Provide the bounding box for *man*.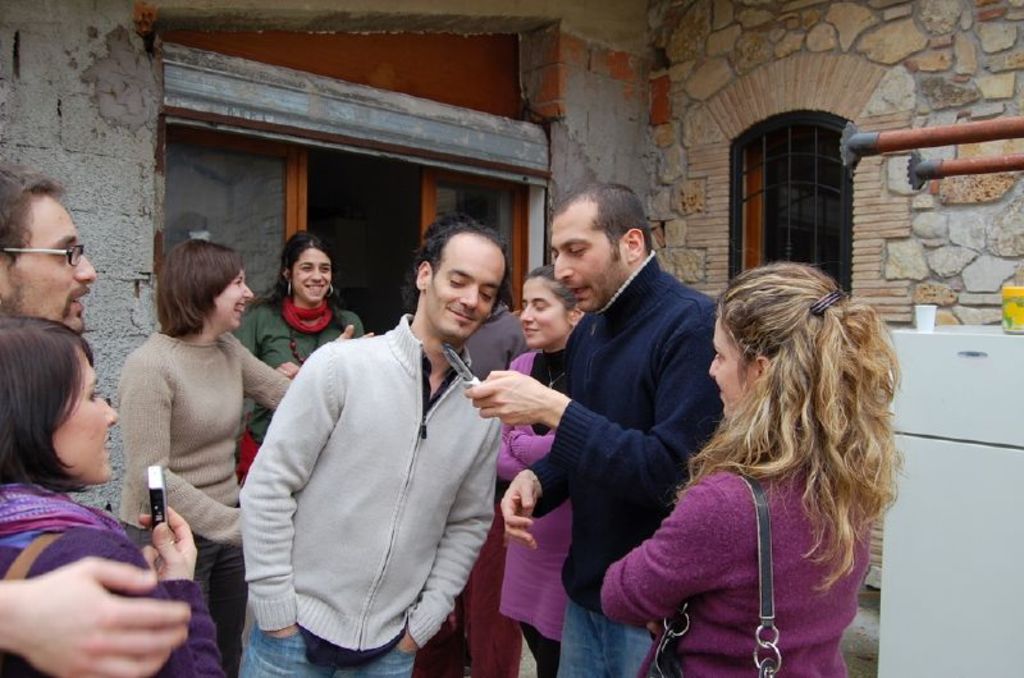
{"x1": 465, "y1": 183, "x2": 724, "y2": 677}.
